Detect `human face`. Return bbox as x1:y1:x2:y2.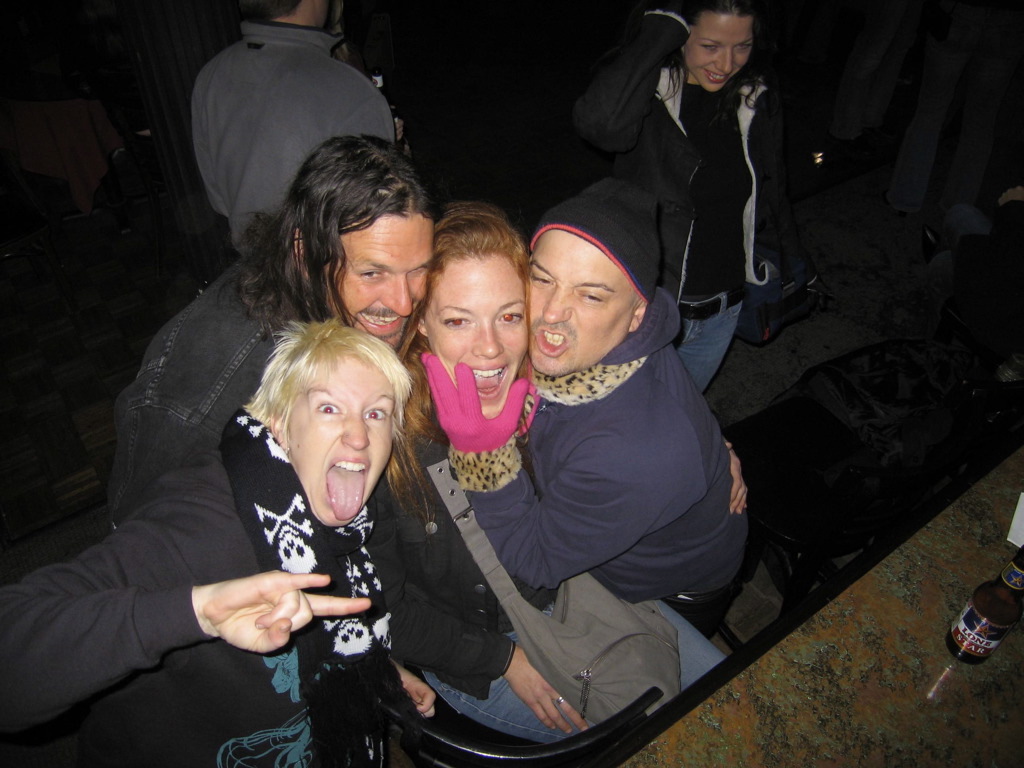
433:261:530:416.
